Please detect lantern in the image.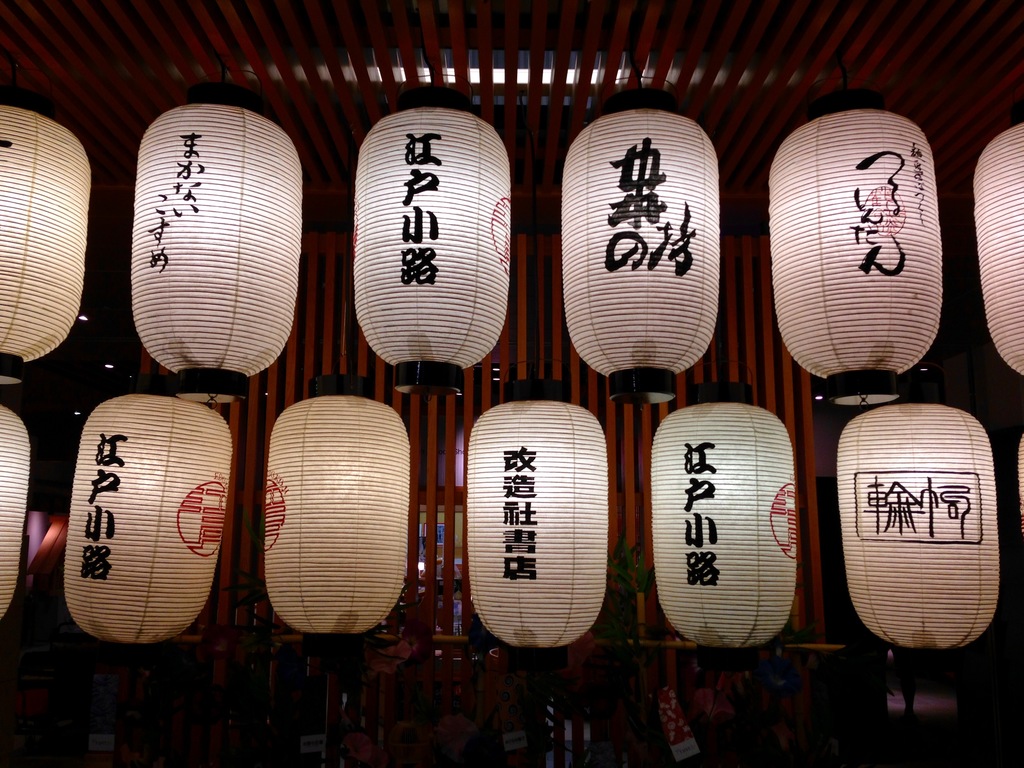
bbox=(771, 85, 943, 410).
